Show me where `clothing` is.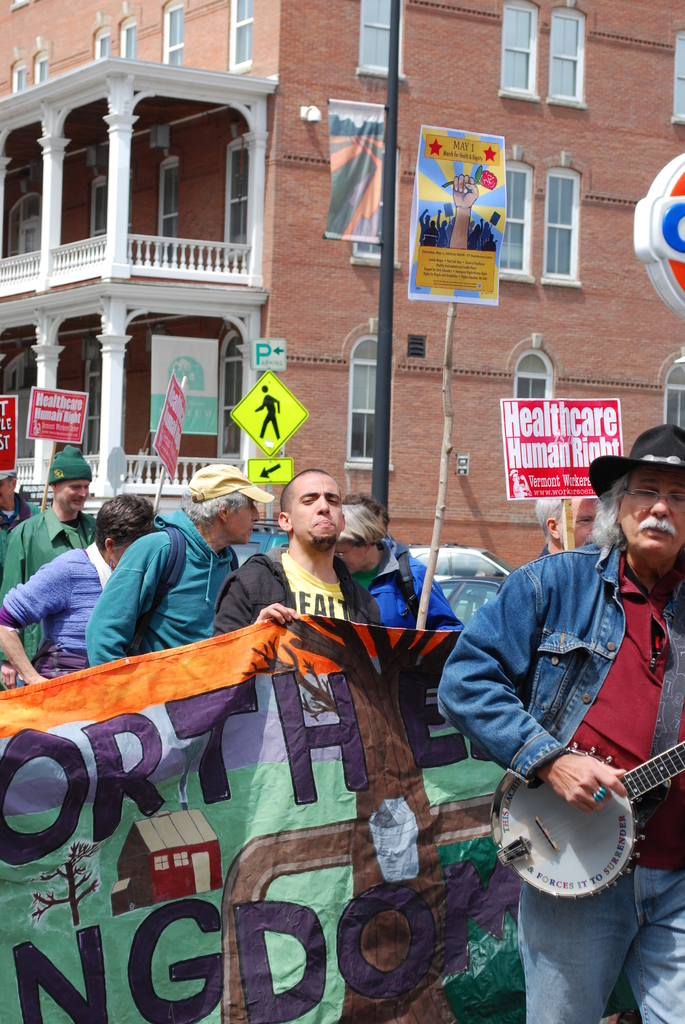
`clothing` is at (337, 524, 453, 629).
